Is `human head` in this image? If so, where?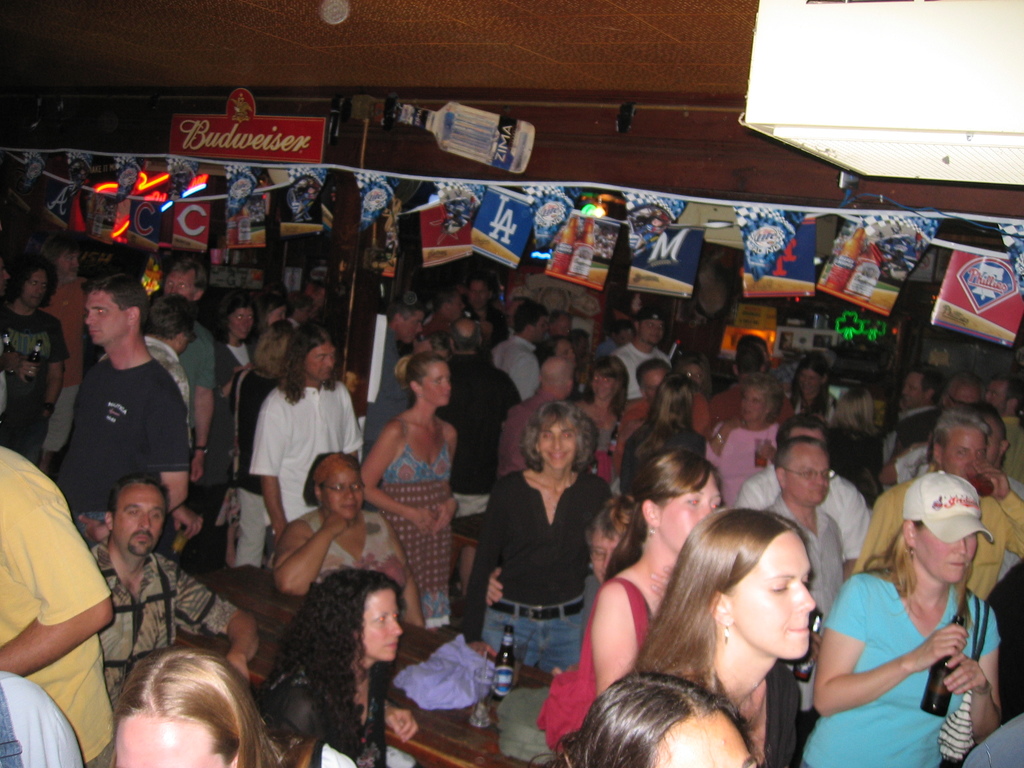
Yes, at {"left": 685, "top": 505, "right": 815, "bottom": 664}.
